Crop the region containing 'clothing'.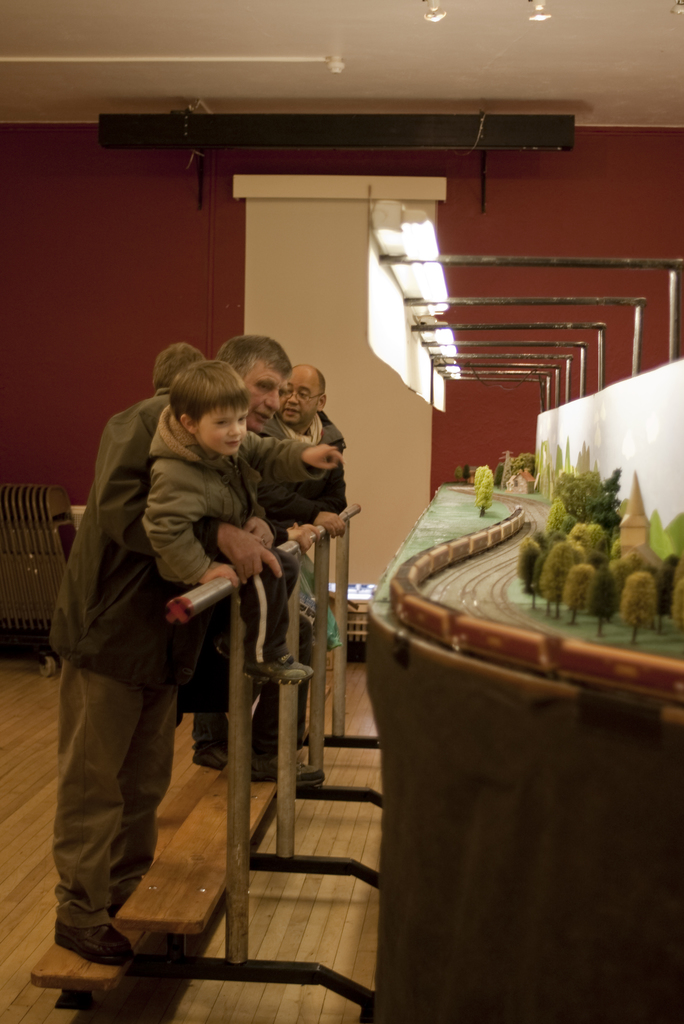
Crop region: 44/350/291/943.
